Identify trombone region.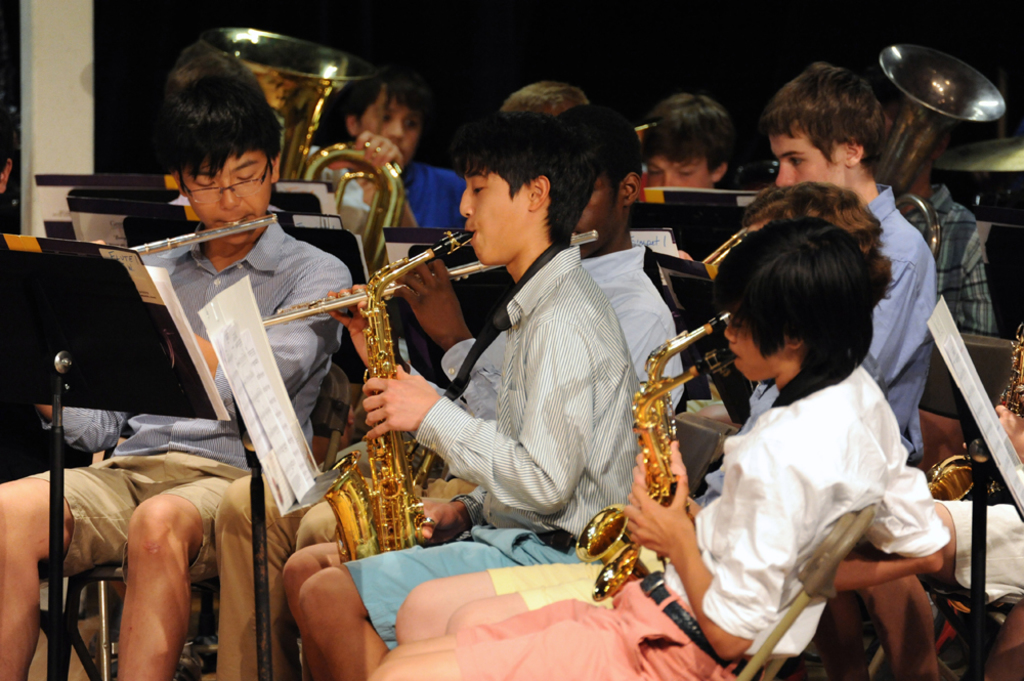
Region: {"left": 856, "top": 38, "right": 1007, "bottom": 258}.
